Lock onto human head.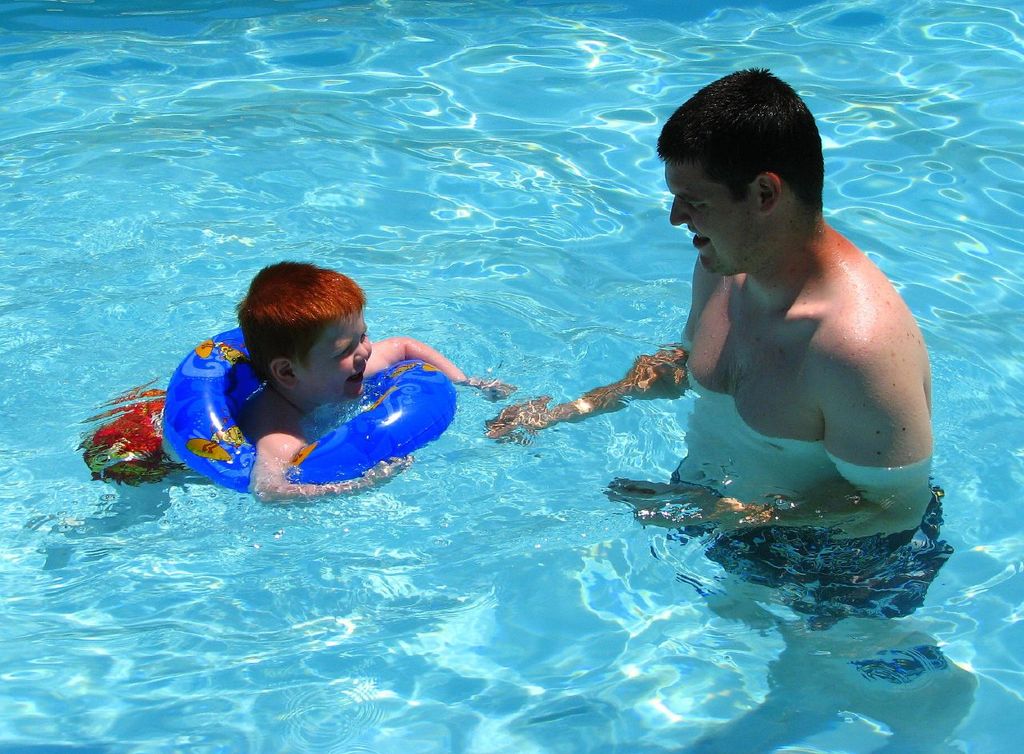
Locked: <bbox>238, 257, 373, 403</bbox>.
